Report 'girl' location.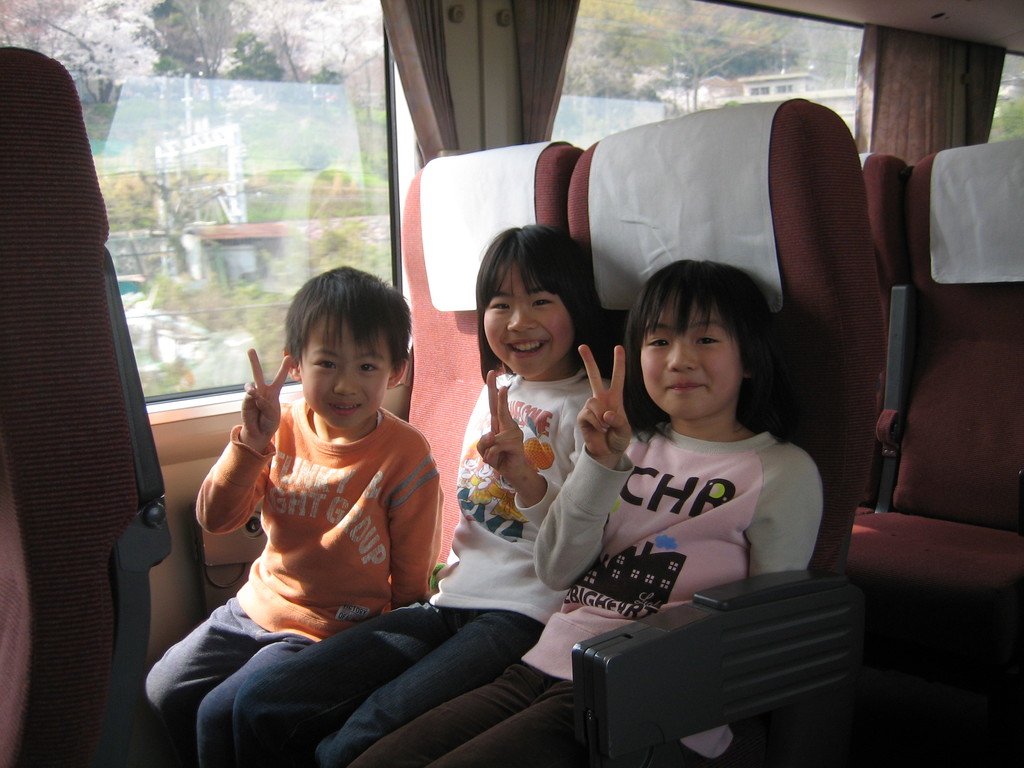
Report: [350,264,820,763].
